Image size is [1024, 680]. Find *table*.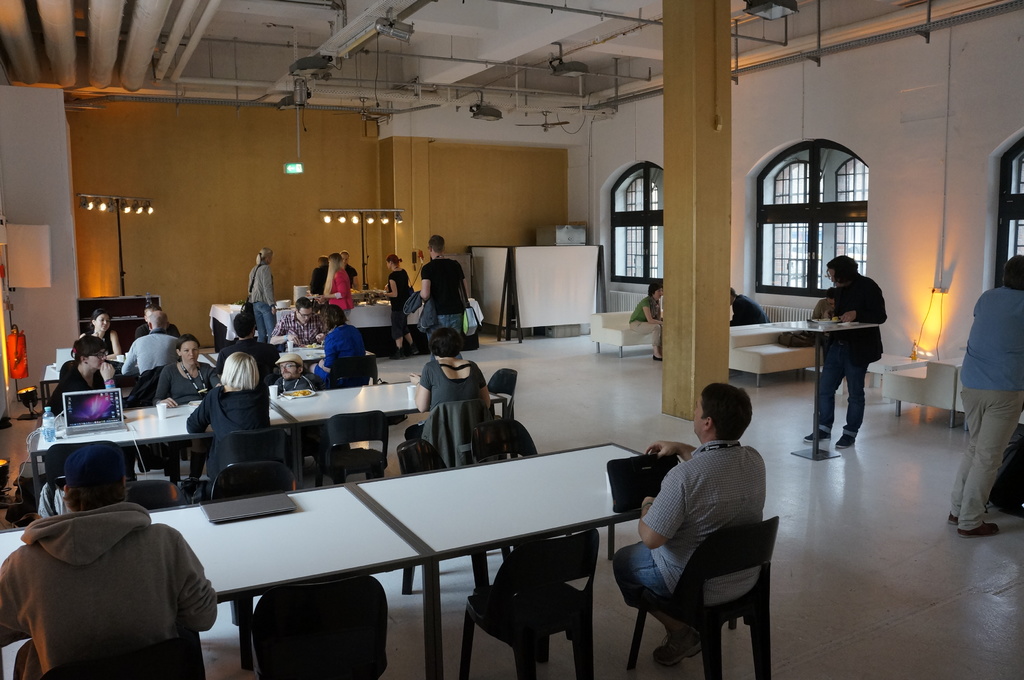
left=122, top=454, right=668, bottom=663.
